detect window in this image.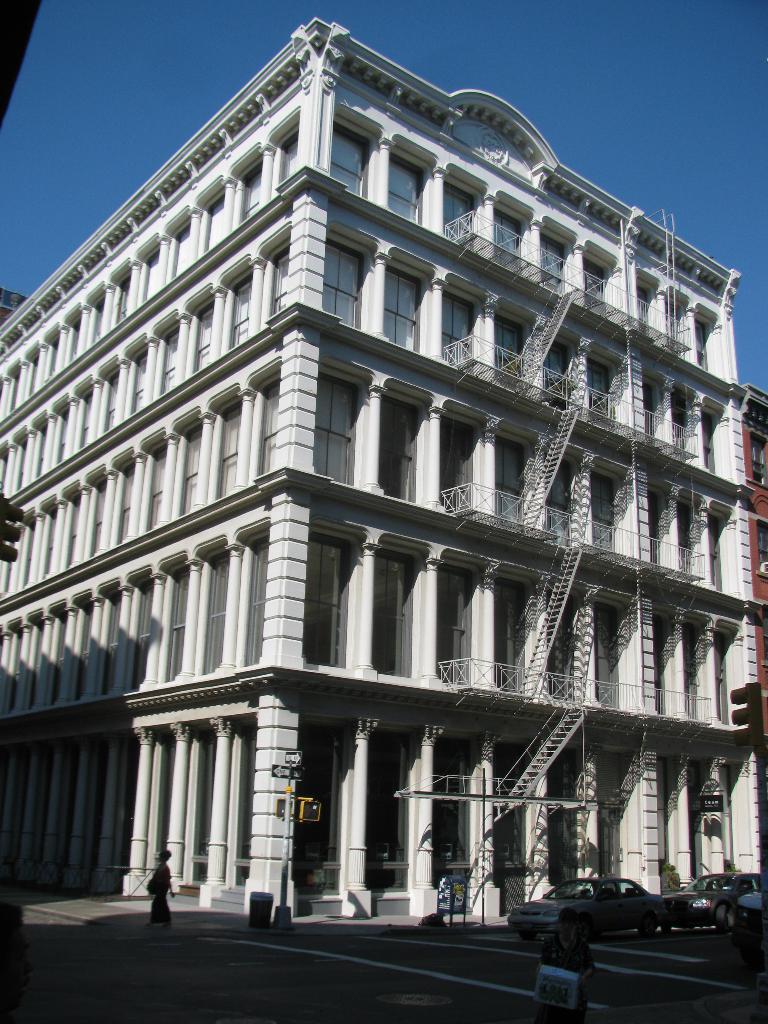
Detection: [584,257,616,316].
